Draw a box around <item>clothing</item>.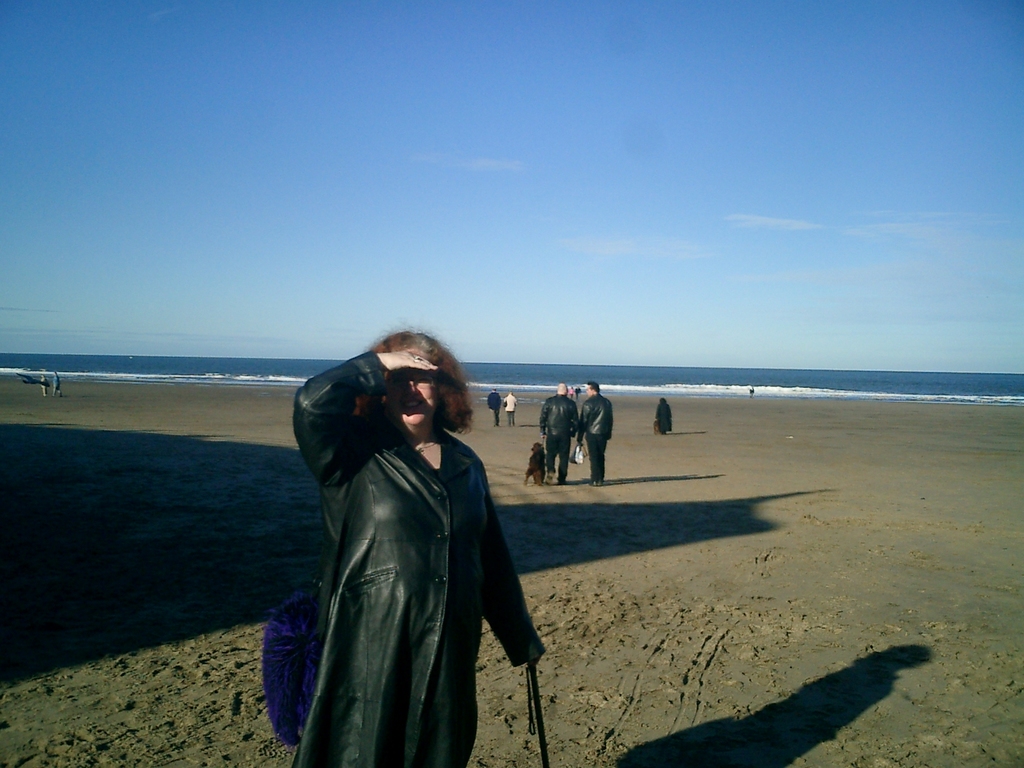
detection(575, 392, 620, 484).
